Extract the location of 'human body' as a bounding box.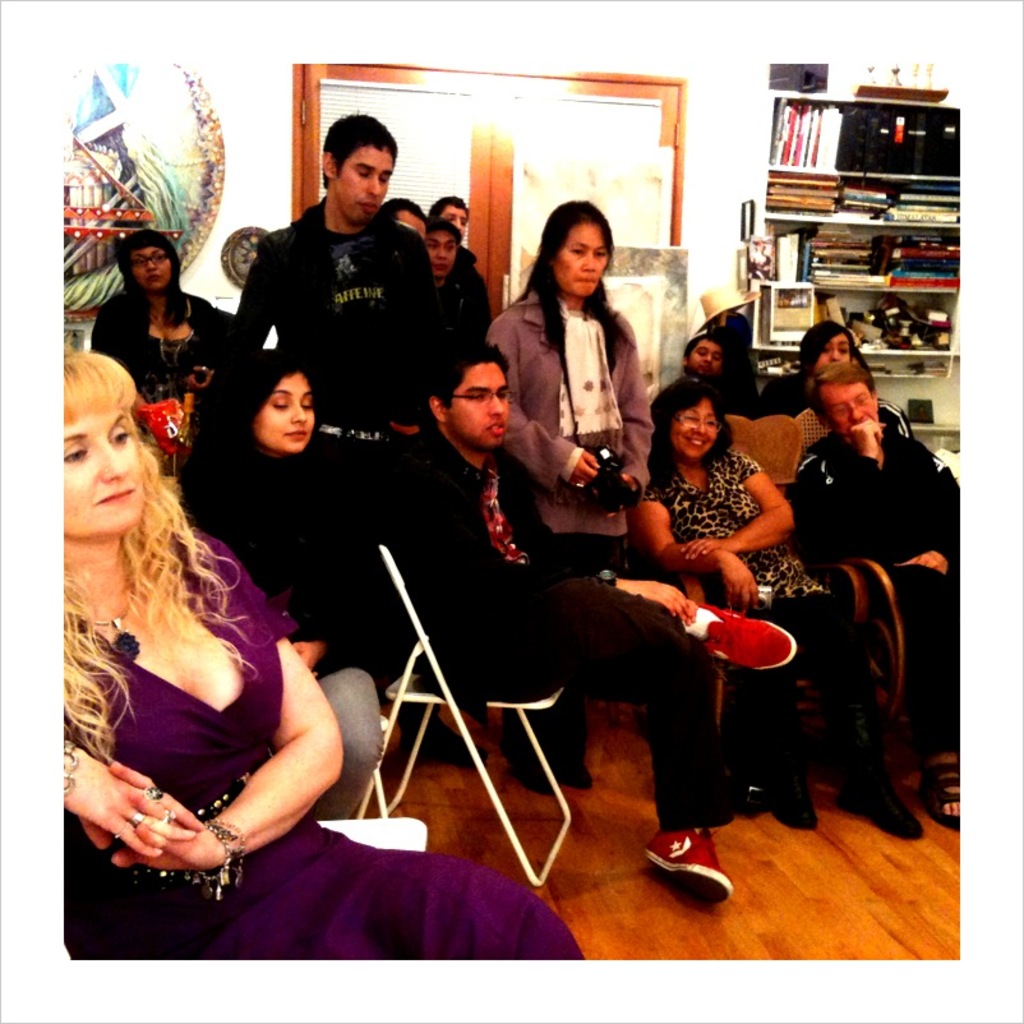
Rect(220, 102, 458, 761).
